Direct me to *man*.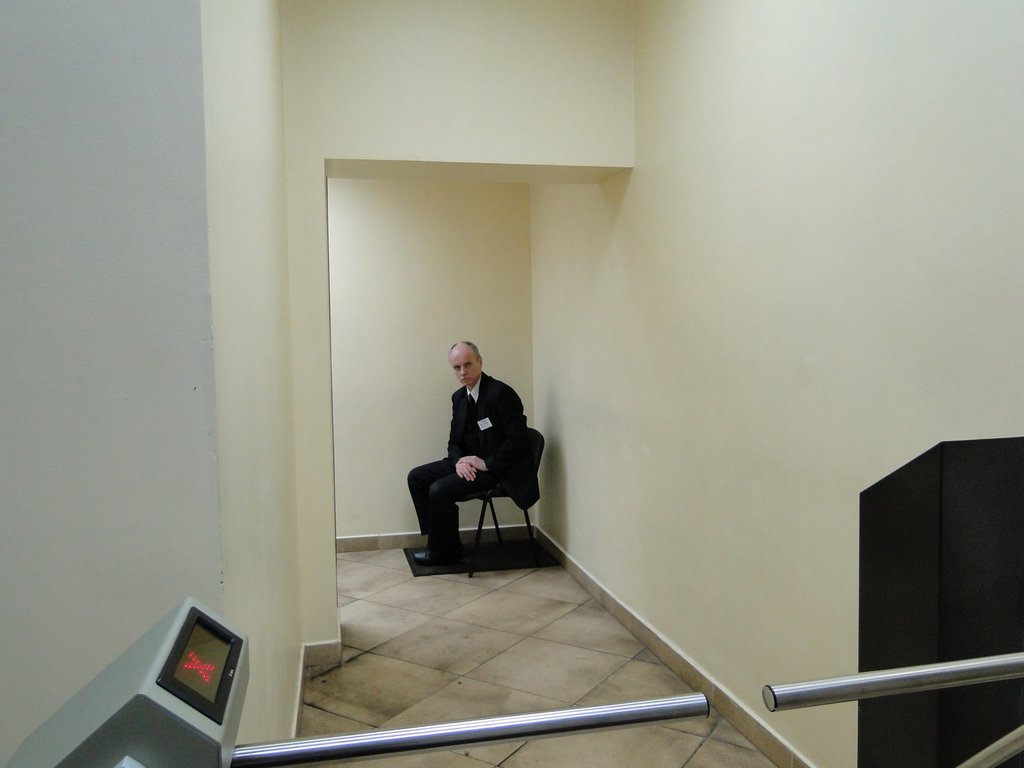
Direction: rect(411, 346, 548, 571).
